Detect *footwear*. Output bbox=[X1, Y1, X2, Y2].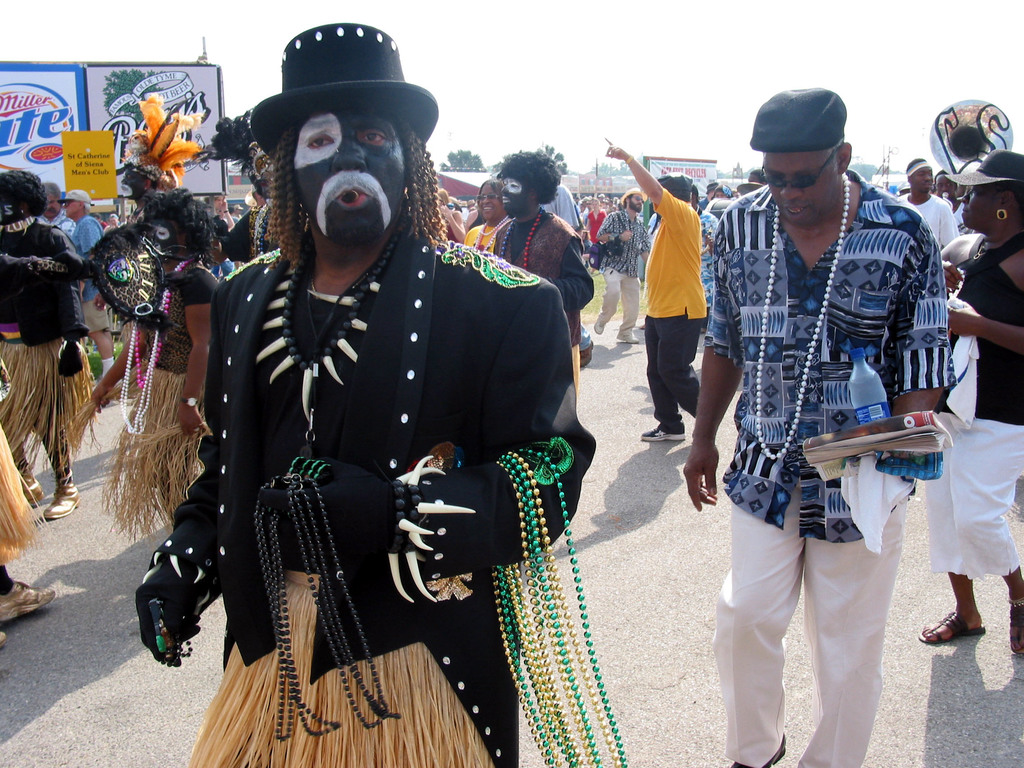
bbox=[1009, 595, 1023, 655].
